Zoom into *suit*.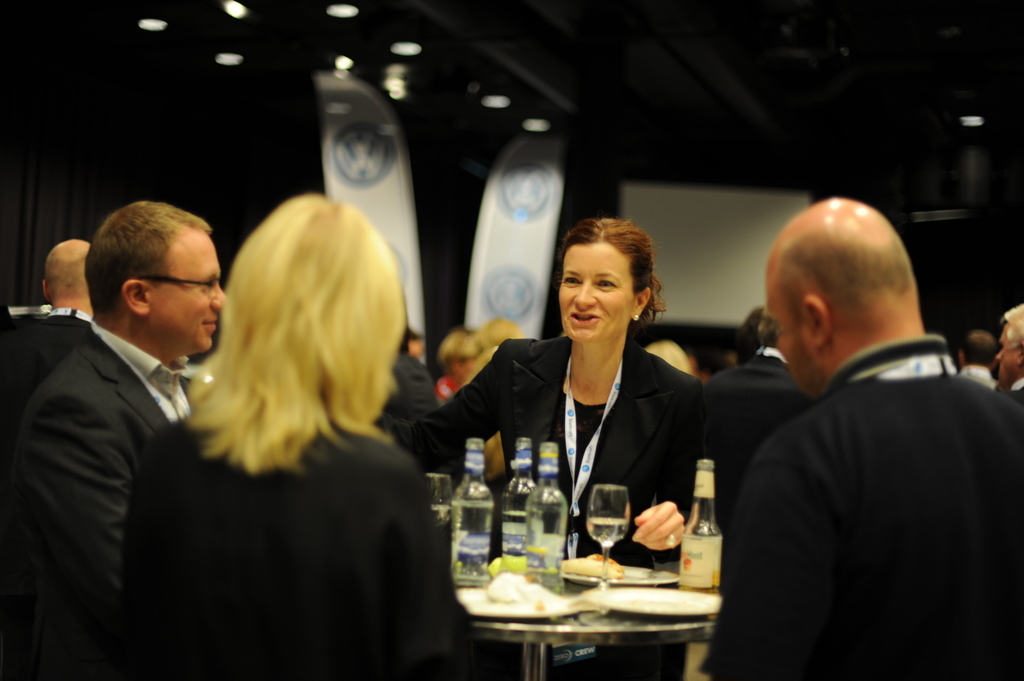
Zoom target: (701, 344, 817, 527).
